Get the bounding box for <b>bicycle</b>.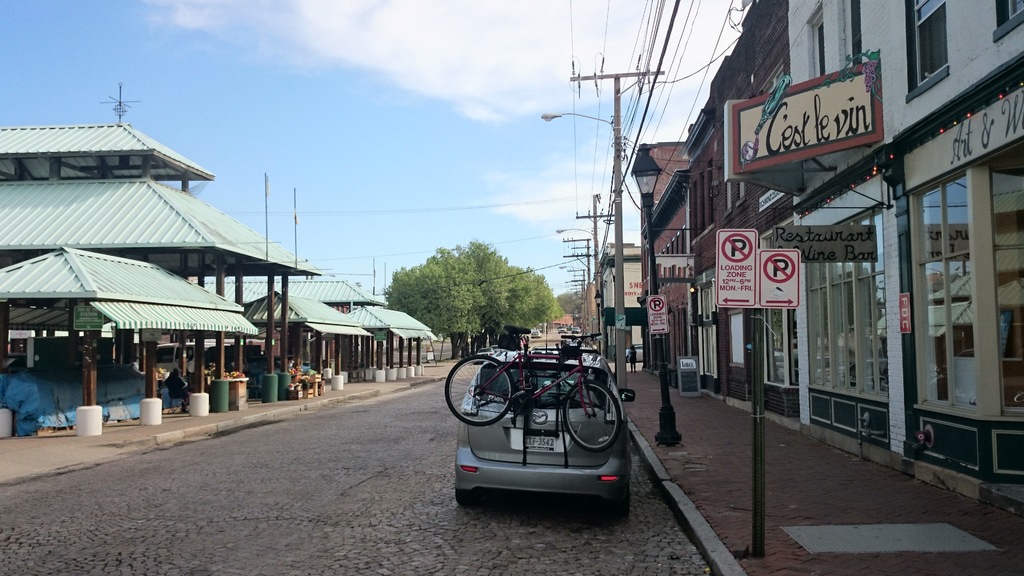
447 321 642 476.
